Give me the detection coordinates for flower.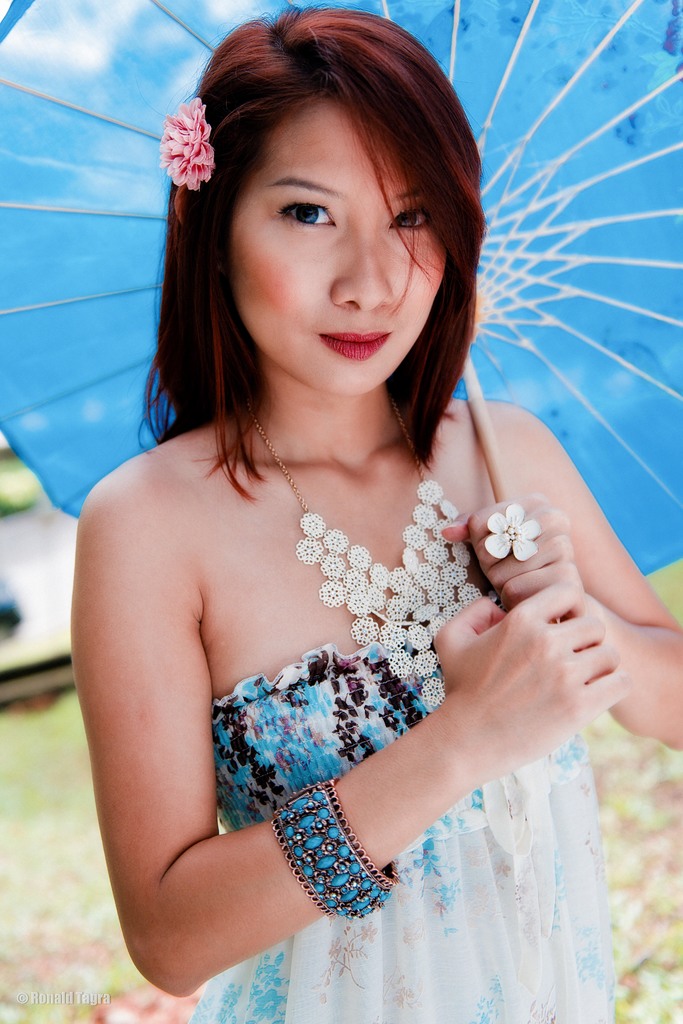
region(485, 493, 542, 566).
